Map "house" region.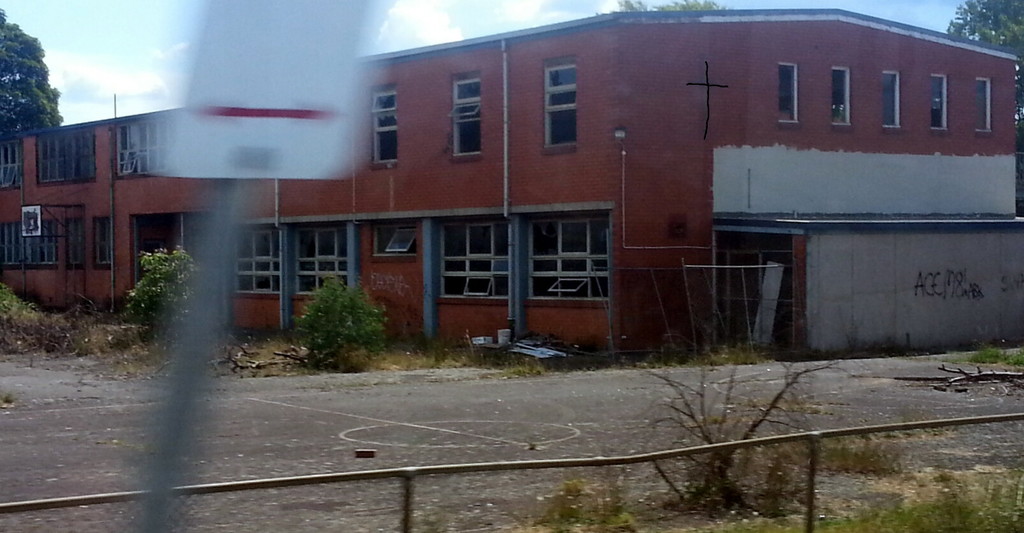
Mapped to [96, 6, 1023, 382].
